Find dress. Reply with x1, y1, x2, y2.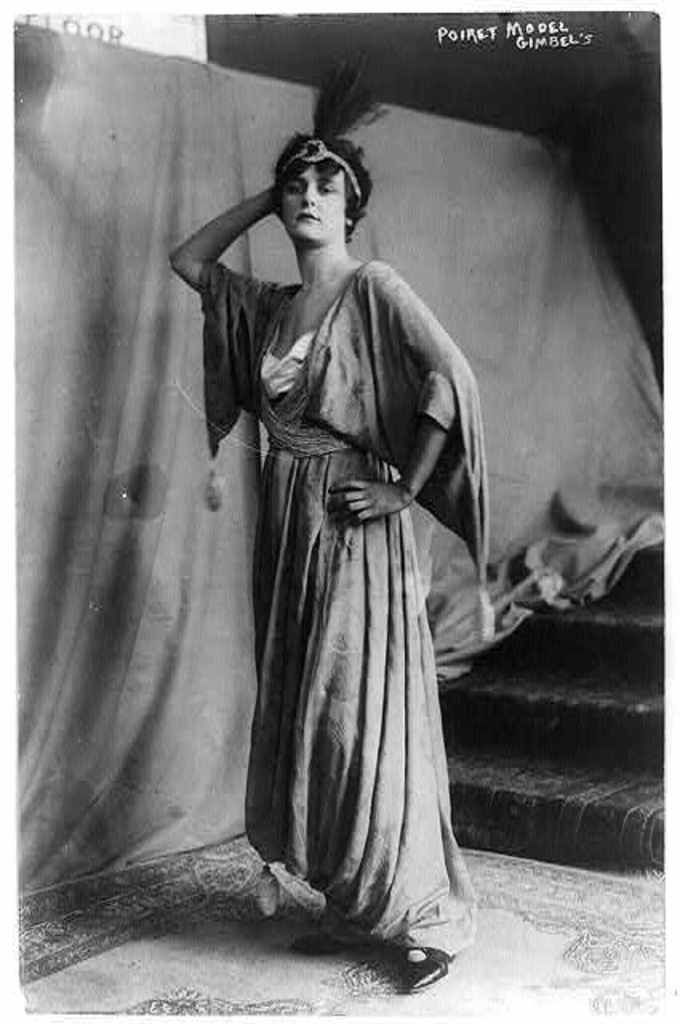
202, 256, 493, 957.
